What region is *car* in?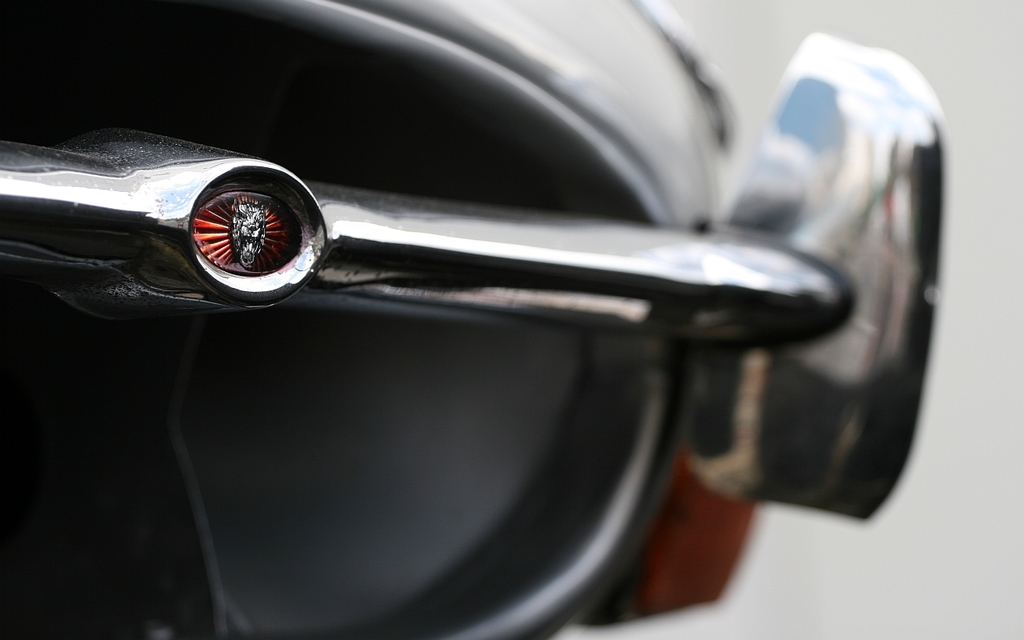
x1=0 y1=0 x2=946 y2=639.
